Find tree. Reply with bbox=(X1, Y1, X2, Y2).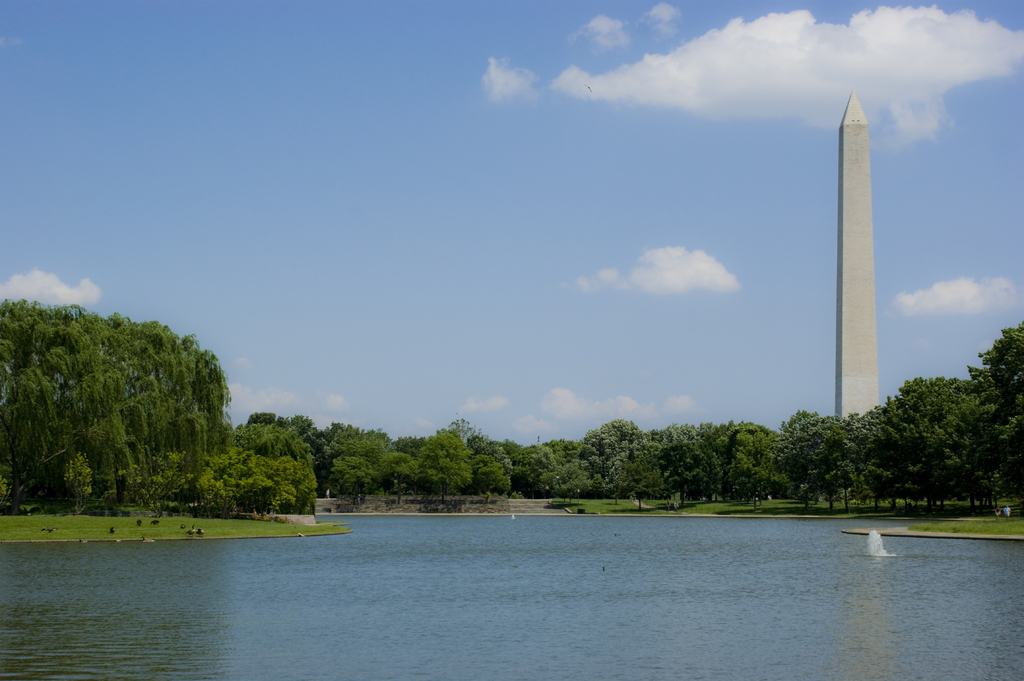
bbox=(326, 418, 395, 498).
